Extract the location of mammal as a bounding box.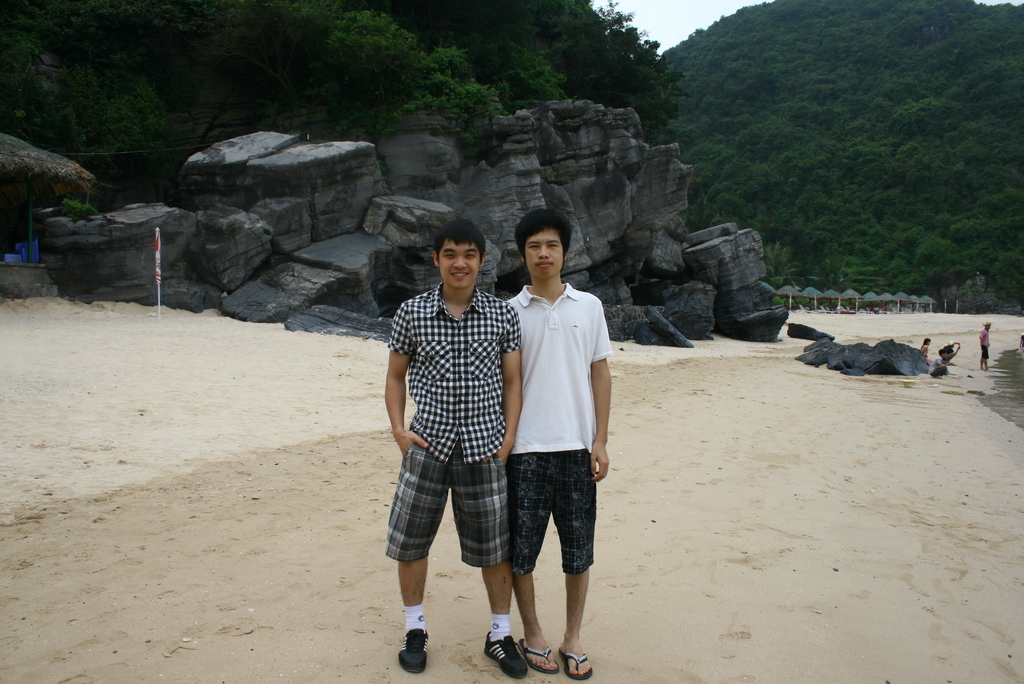
left=360, top=207, right=527, bottom=679.
